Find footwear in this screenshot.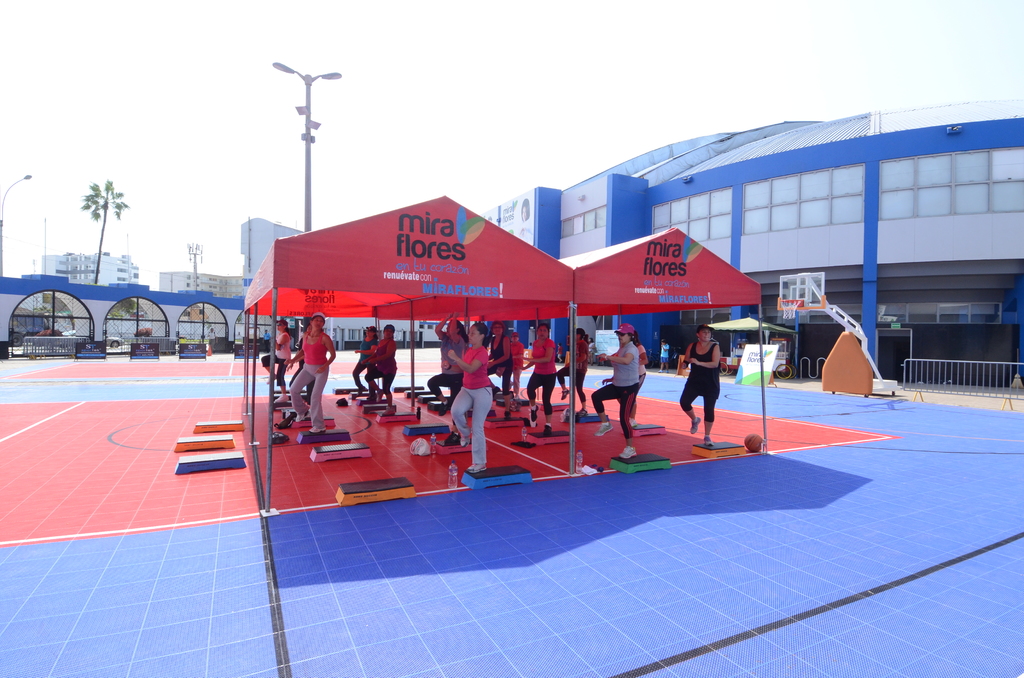
The bounding box for footwear is [311,426,325,434].
